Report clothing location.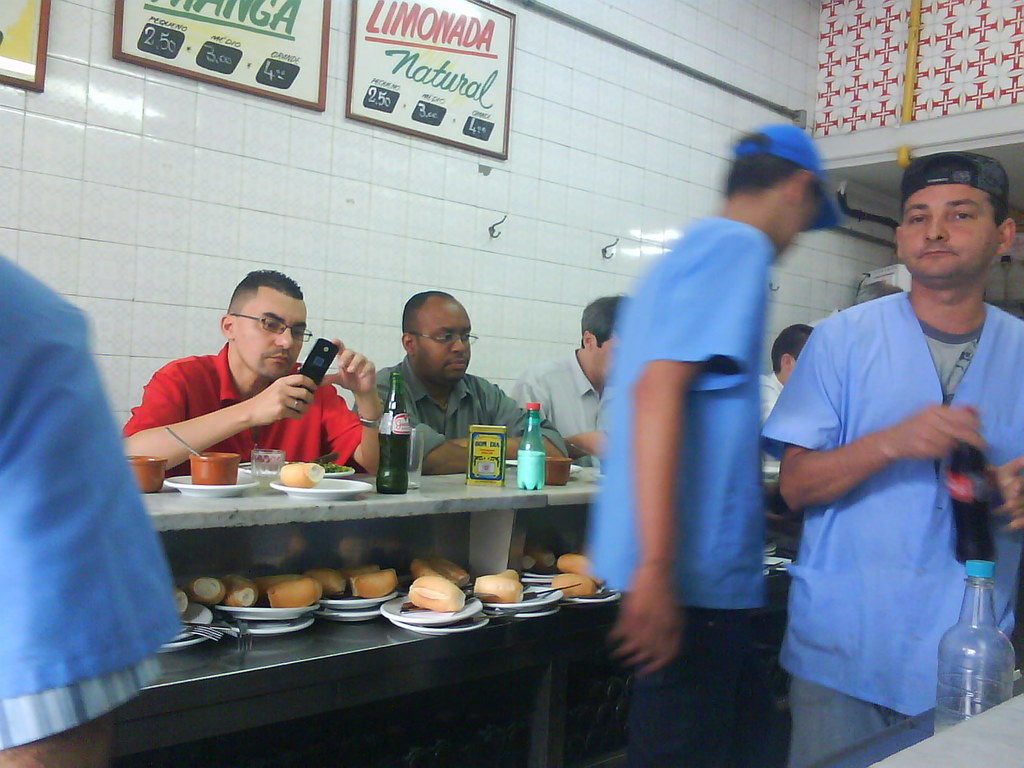
Report: x1=764, y1=290, x2=1023, y2=764.
